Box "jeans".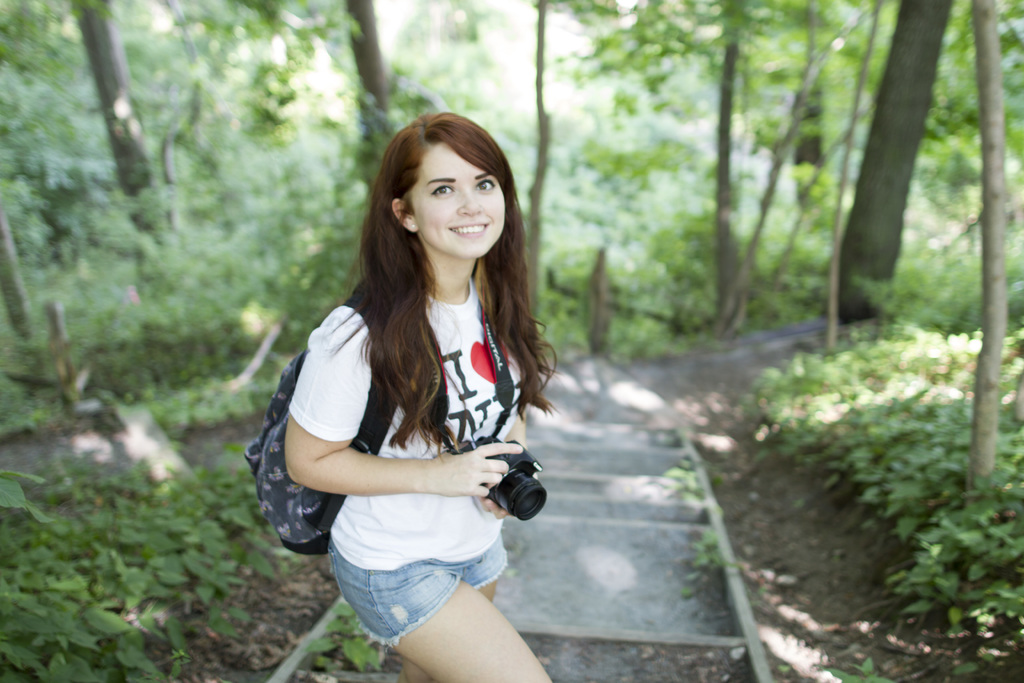
(309, 547, 538, 657).
